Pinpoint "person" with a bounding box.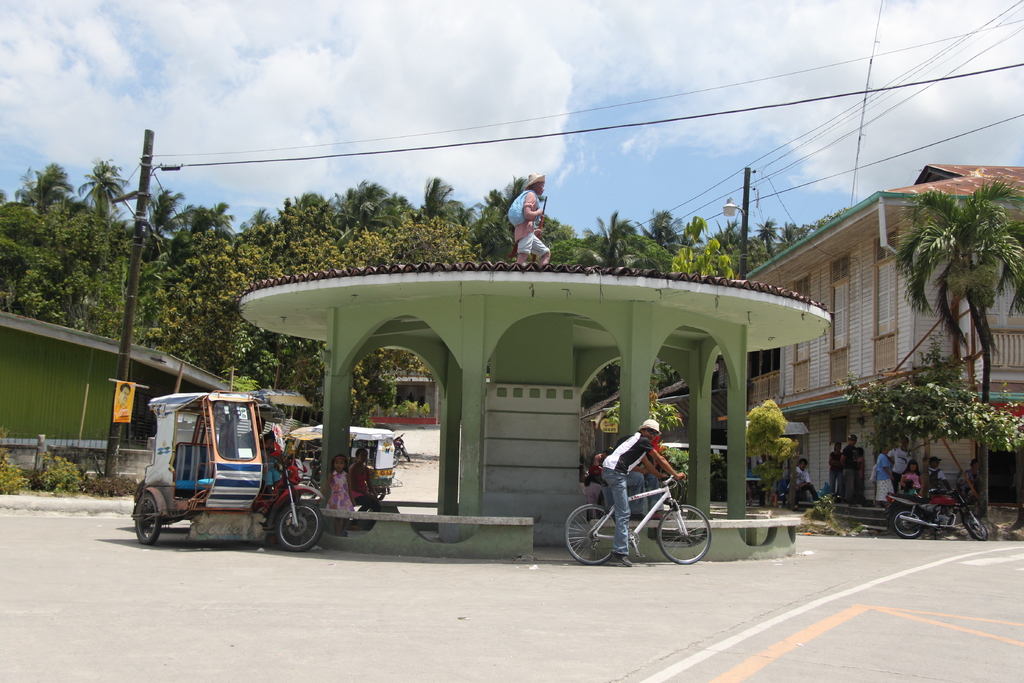
591, 426, 687, 550.
